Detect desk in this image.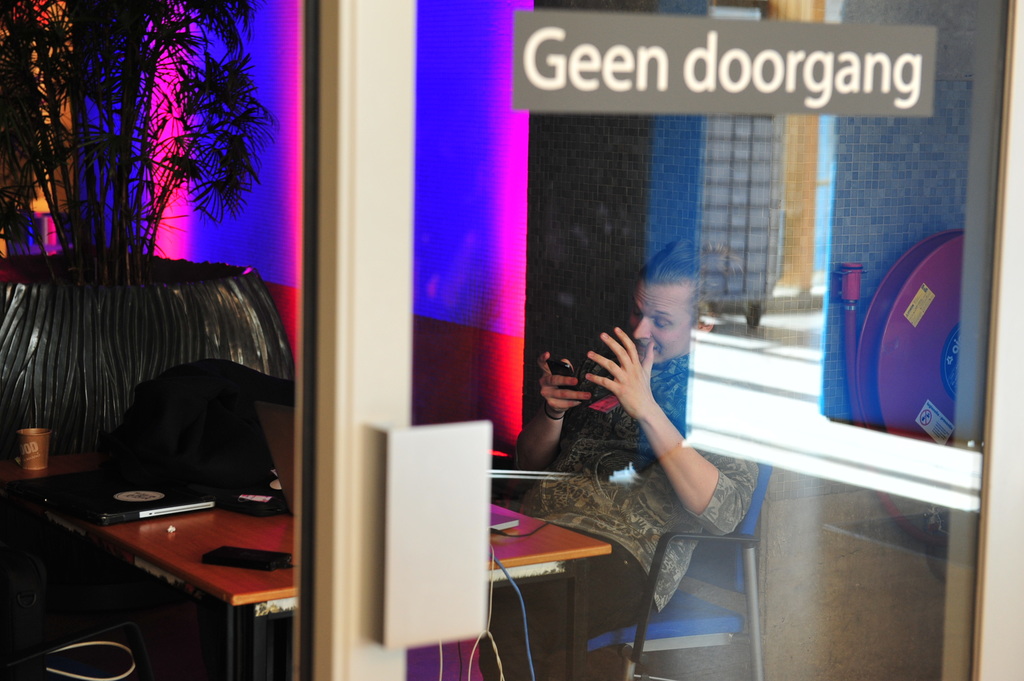
Detection: x1=0, y1=449, x2=610, y2=680.
